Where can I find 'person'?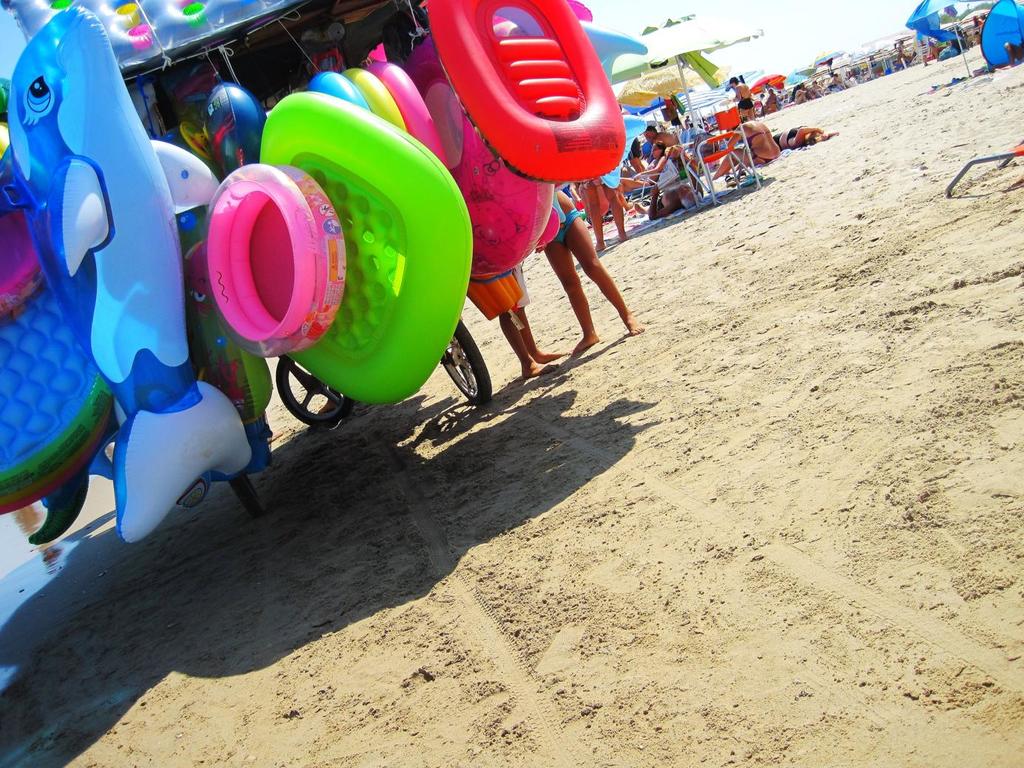
You can find it at <region>712, 116, 782, 179</region>.
